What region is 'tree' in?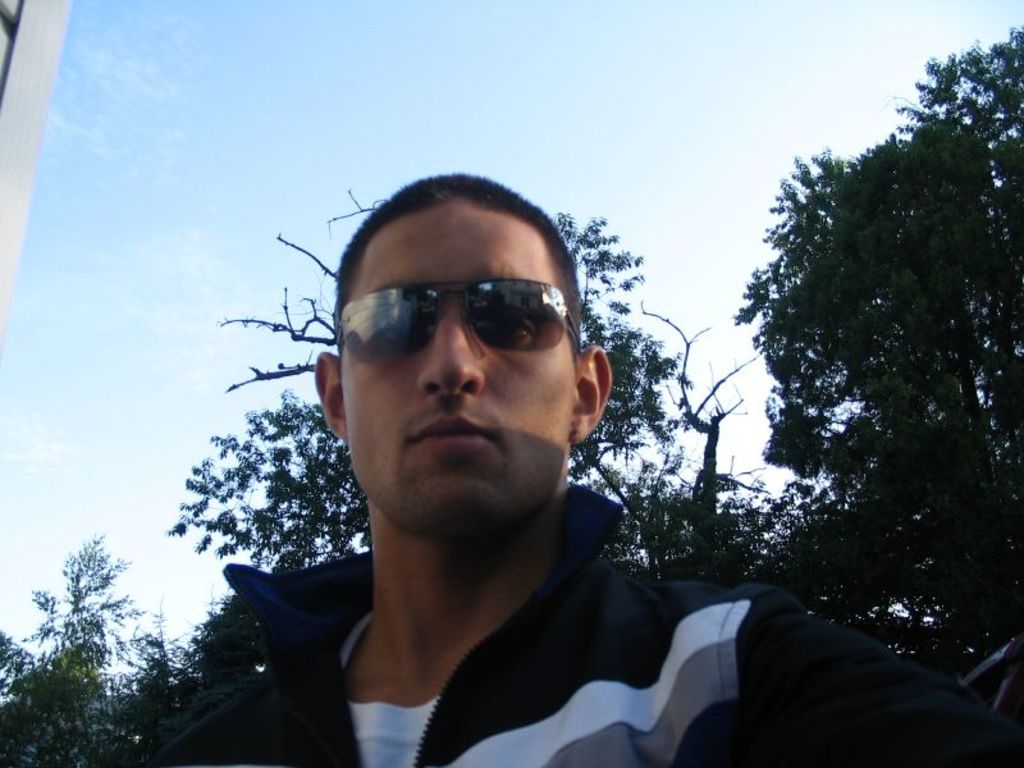
175/184/814/590.
